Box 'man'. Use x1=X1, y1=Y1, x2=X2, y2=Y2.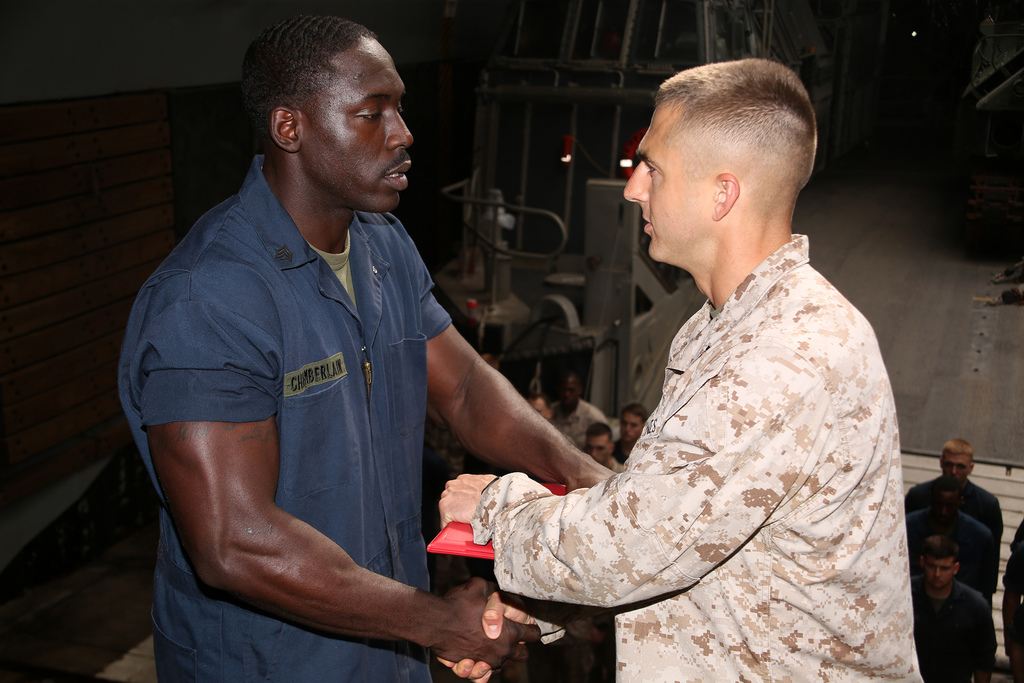
x1=440, y1=52, x2=931, y2=682.
